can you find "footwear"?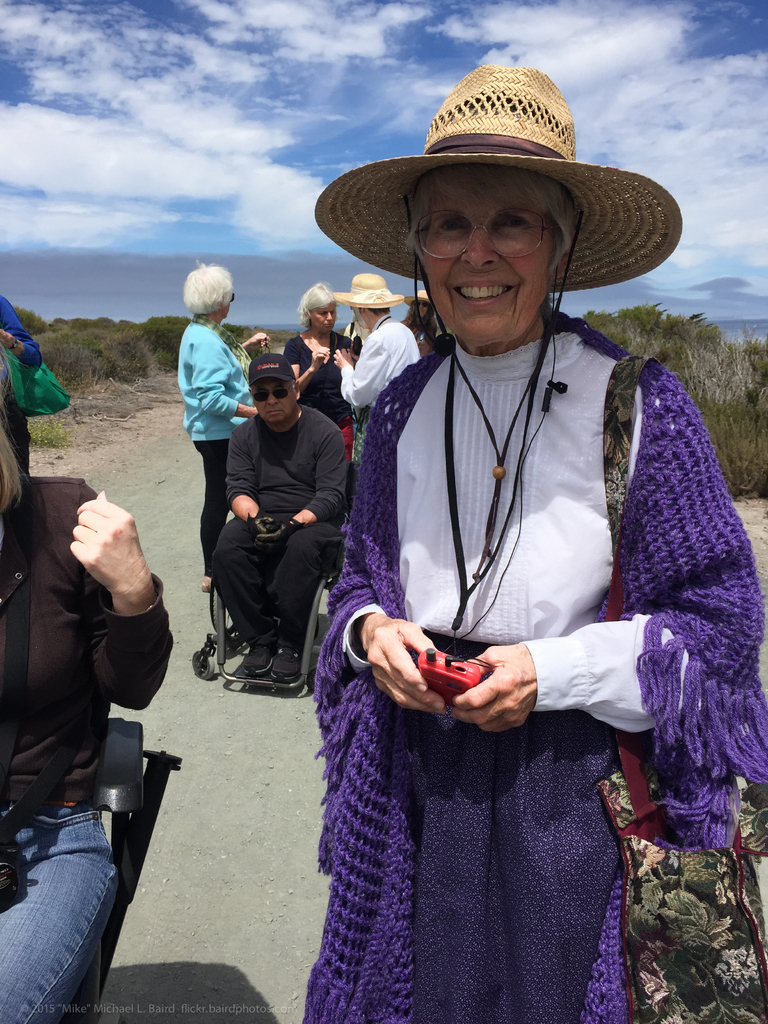
Yes, bounding box: (244,643,275,672).
